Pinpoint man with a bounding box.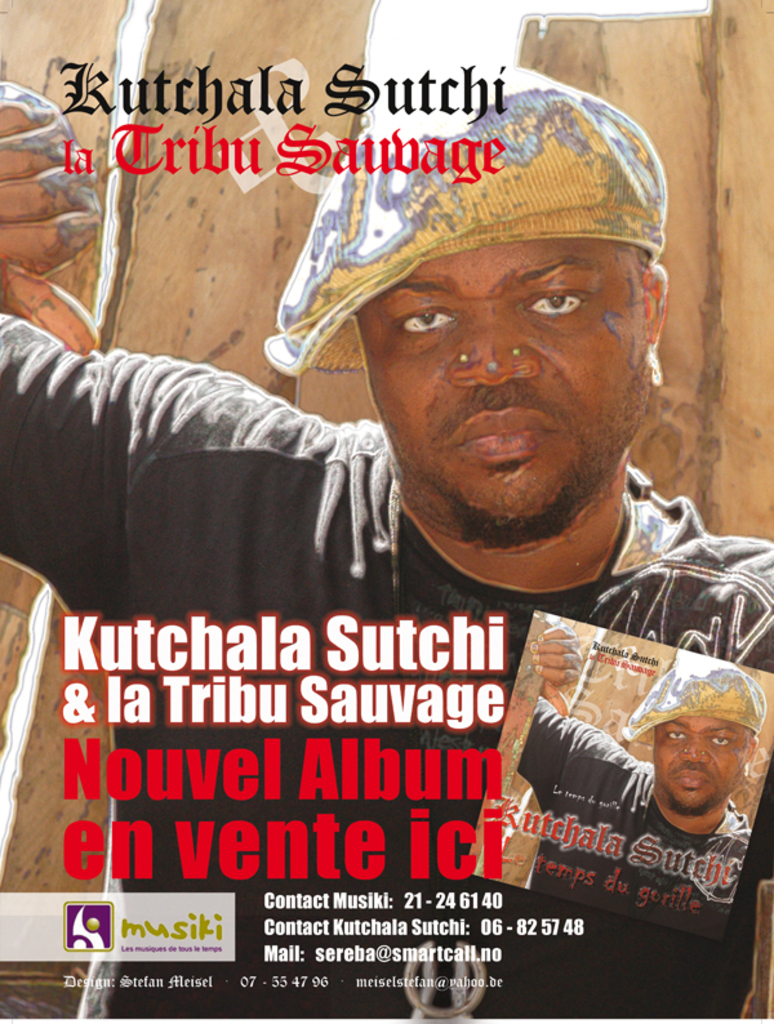
bbox=[533, 678, 749, 921].
